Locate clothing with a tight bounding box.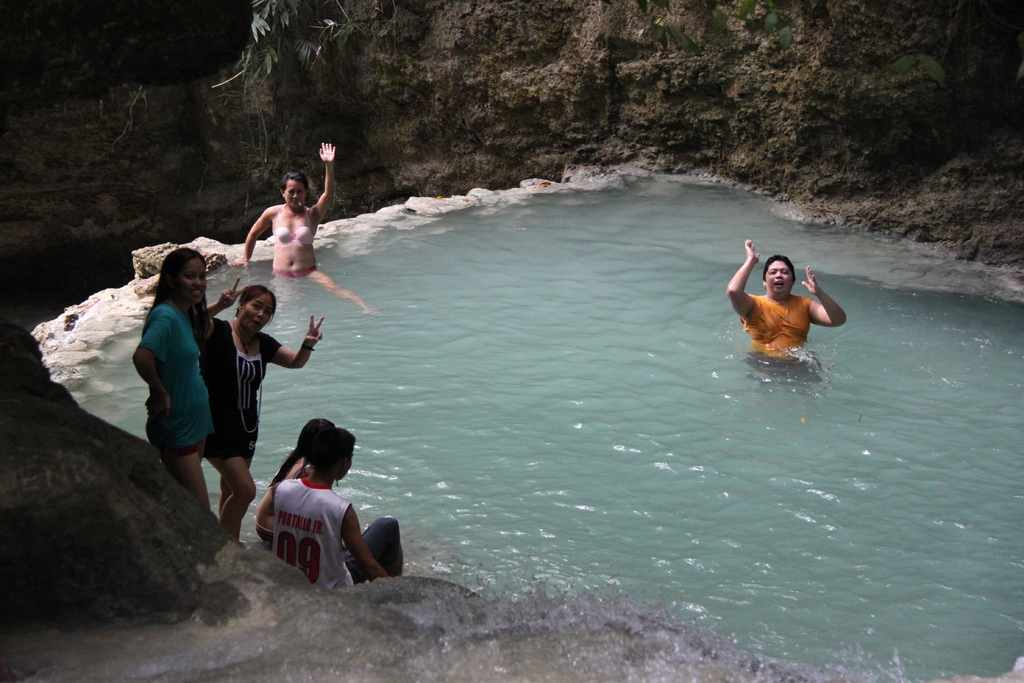
l=127, t=304, r=220, b=452.
